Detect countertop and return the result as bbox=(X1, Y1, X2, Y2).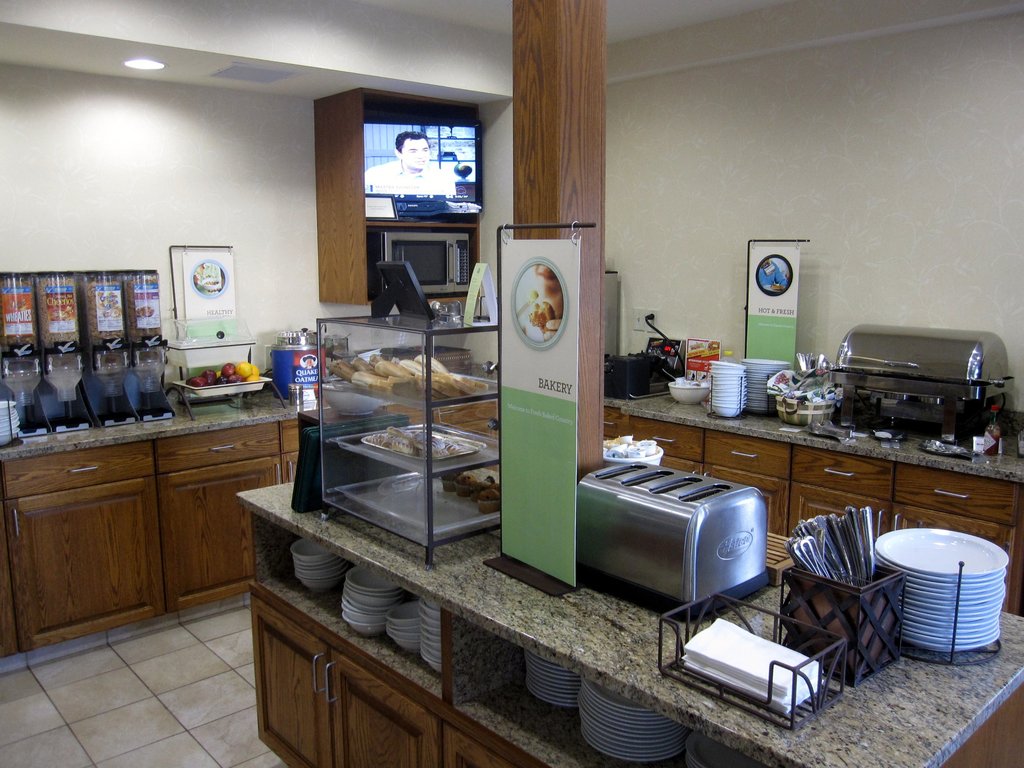
bbox=(0, 364, 1023, 664).
